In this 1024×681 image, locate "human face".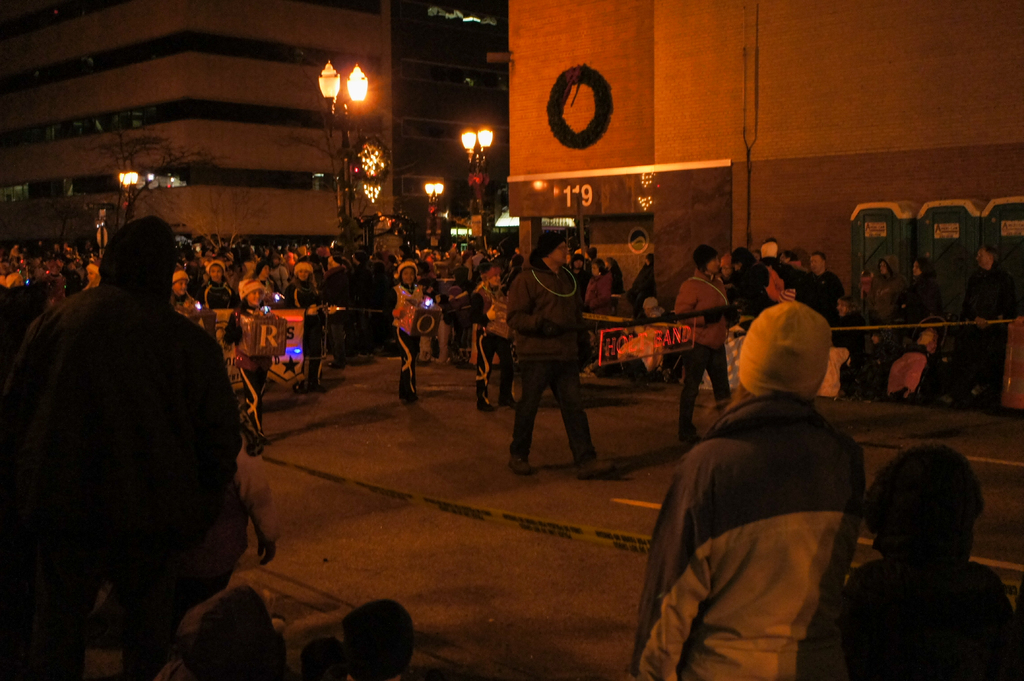
Bounding box: bbox=(402, 265, 415, 284).
